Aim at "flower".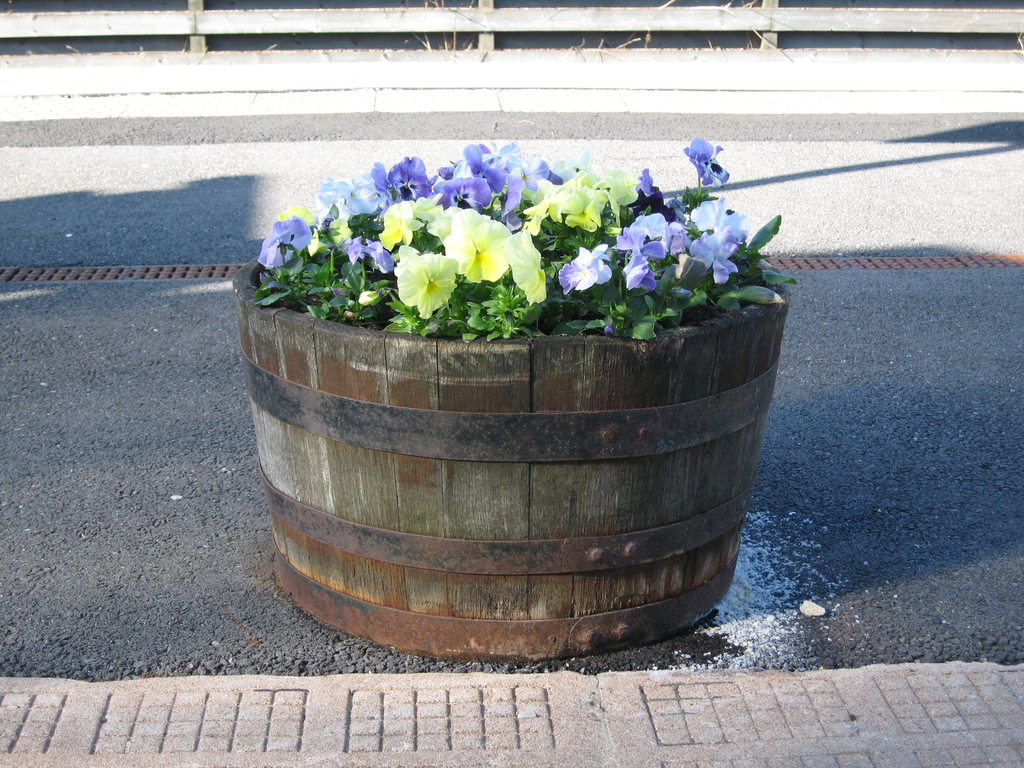
Aimed at <region>306, 226, 352, 253</region>.
